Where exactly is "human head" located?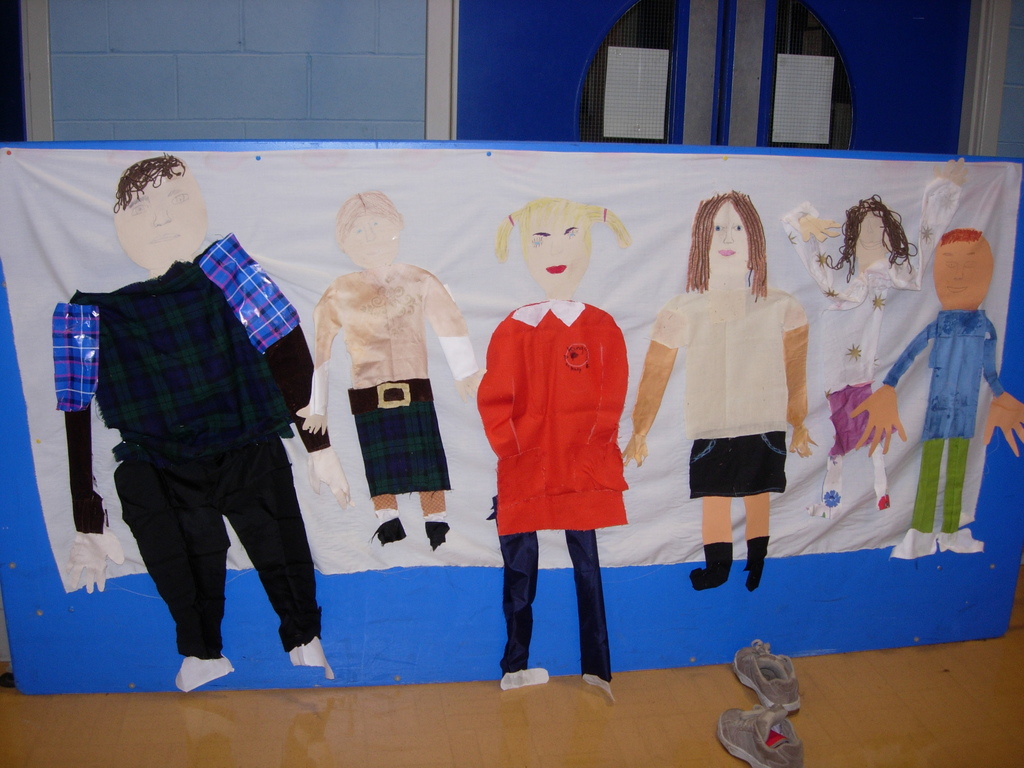
Its bounding box is [337,190,403,274].
